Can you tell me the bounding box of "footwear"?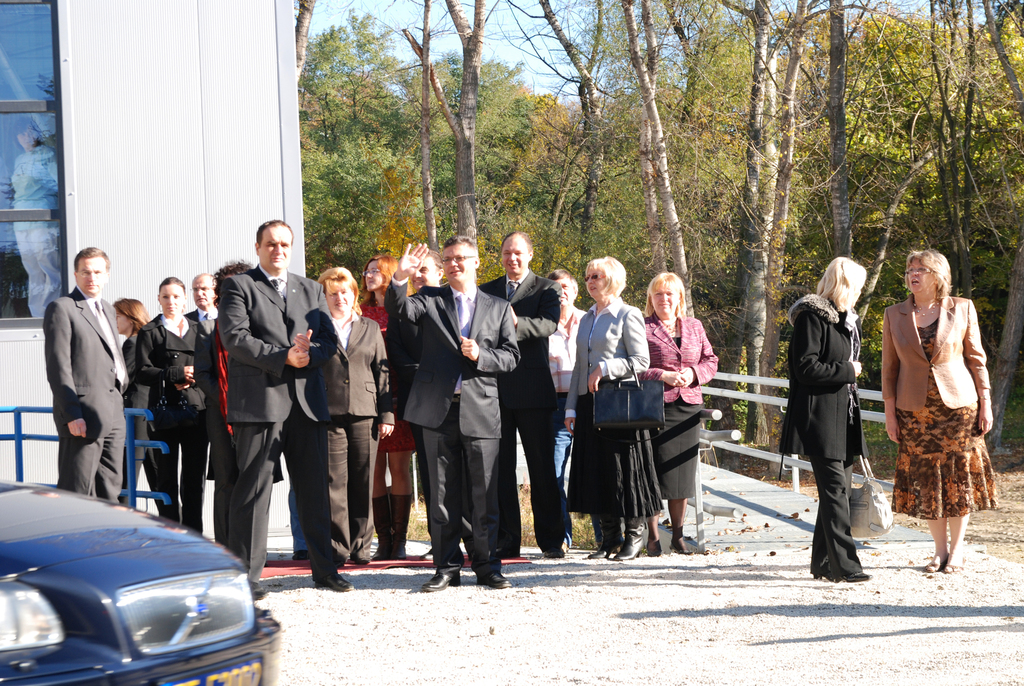
box(586, 510, 622, 559).
